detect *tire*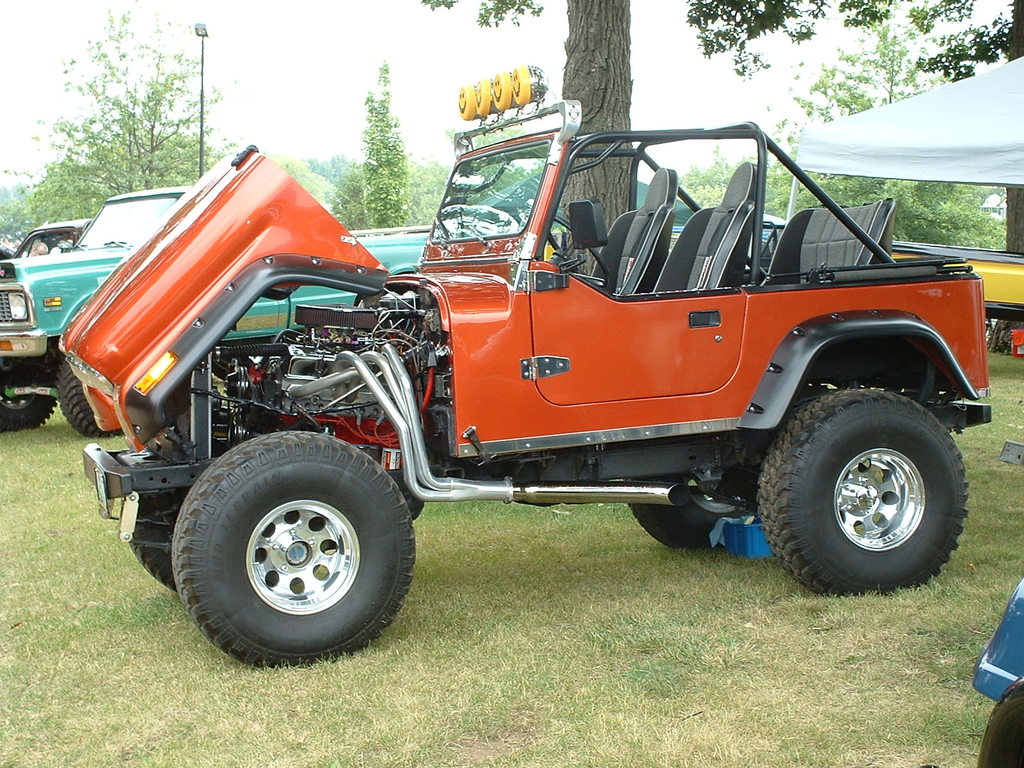
locate(745, 390, 972, 595)
